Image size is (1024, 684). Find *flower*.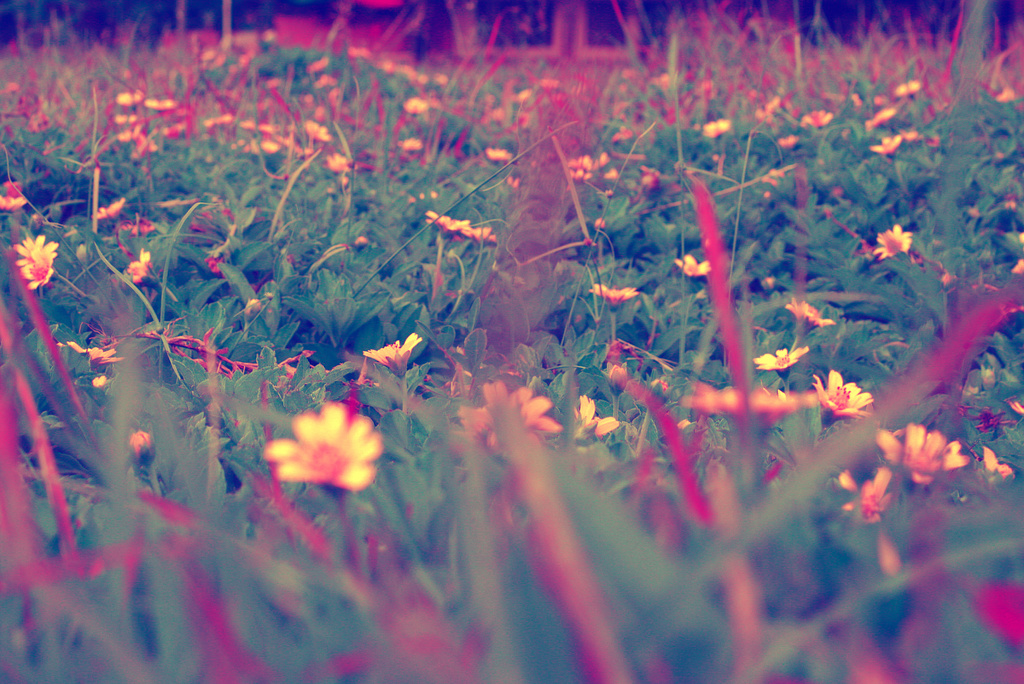
861,95,893,131.
